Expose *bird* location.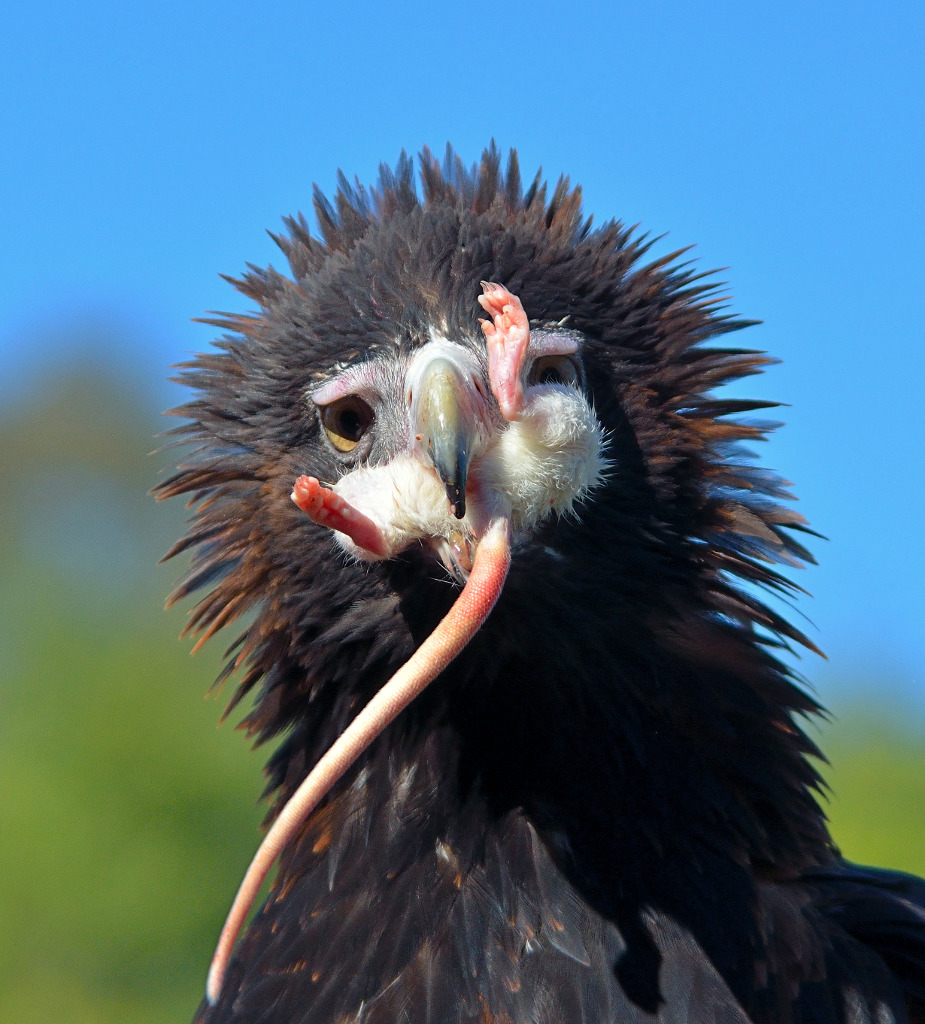
Exposed at bbox=(156, 161, 903, 984).
